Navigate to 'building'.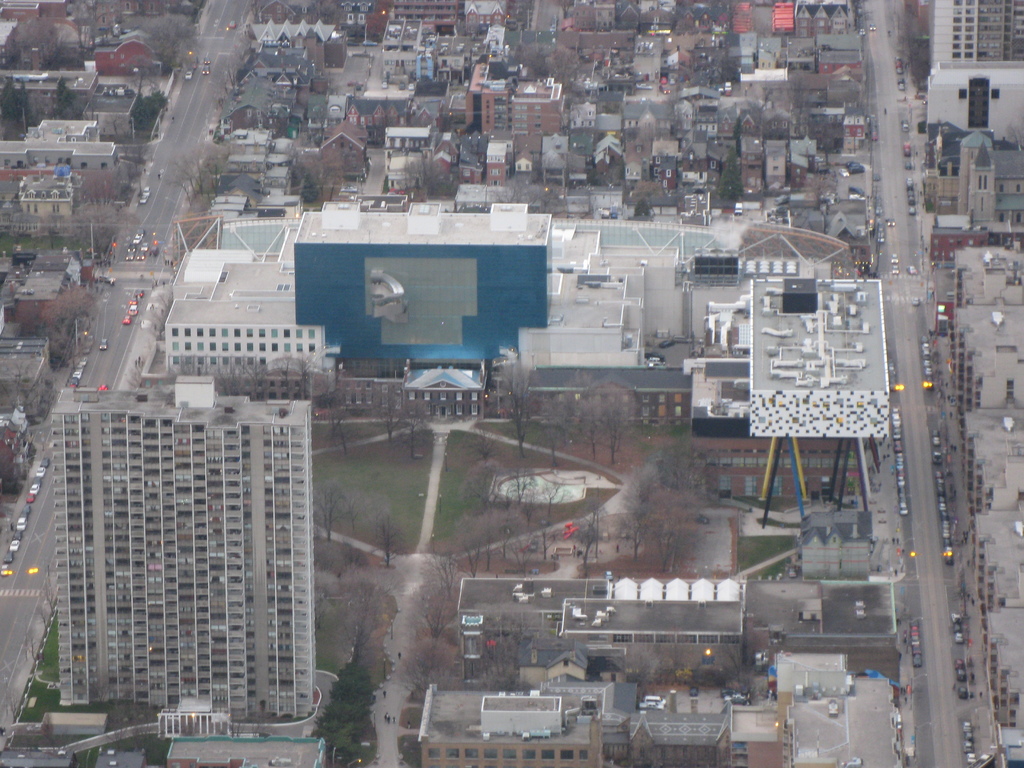
Navigation target: {"x1": 49, "y1": 389, "x2": 314, "y2": 748}.
